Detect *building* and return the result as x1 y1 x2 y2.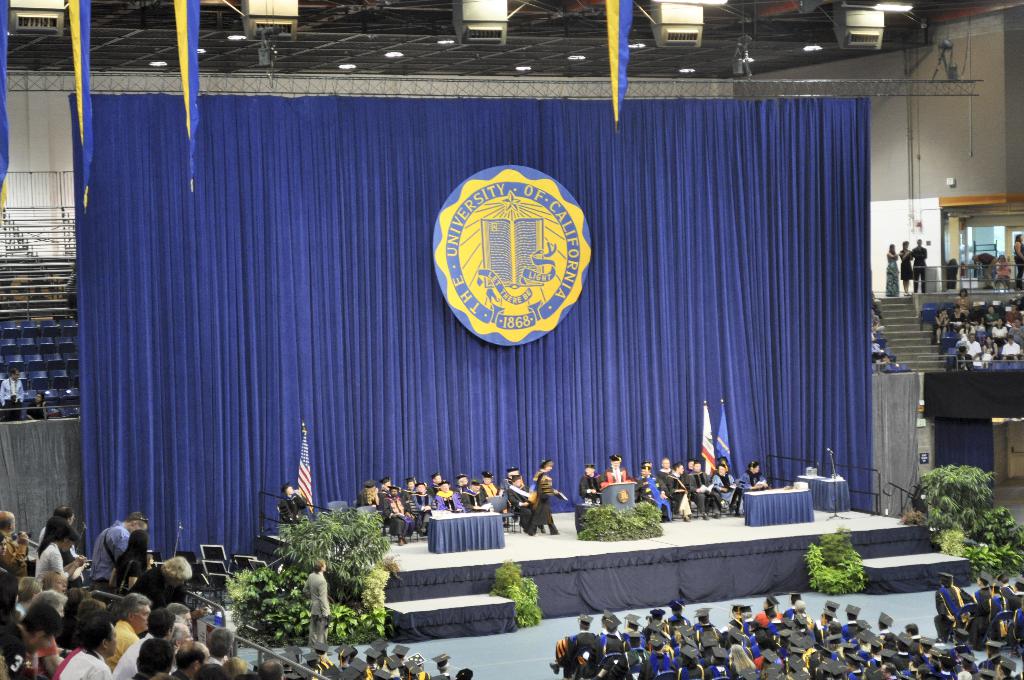
0 0 1023 679.
